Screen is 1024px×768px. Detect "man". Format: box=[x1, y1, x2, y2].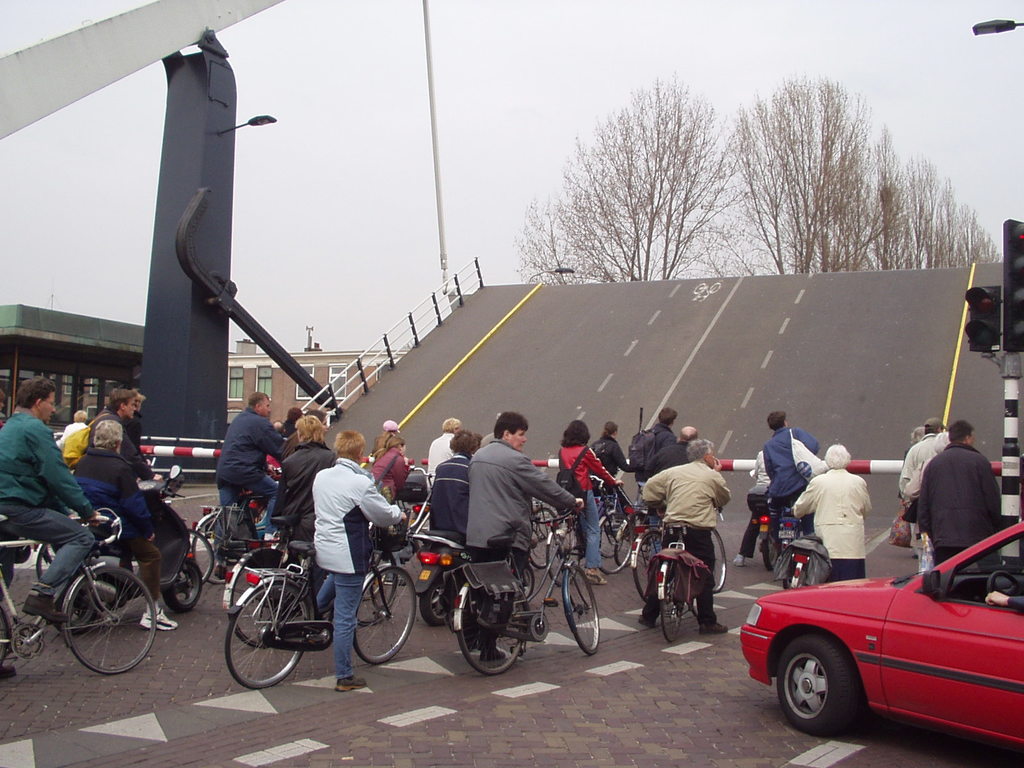
box=[214, 390, 285, 581].
